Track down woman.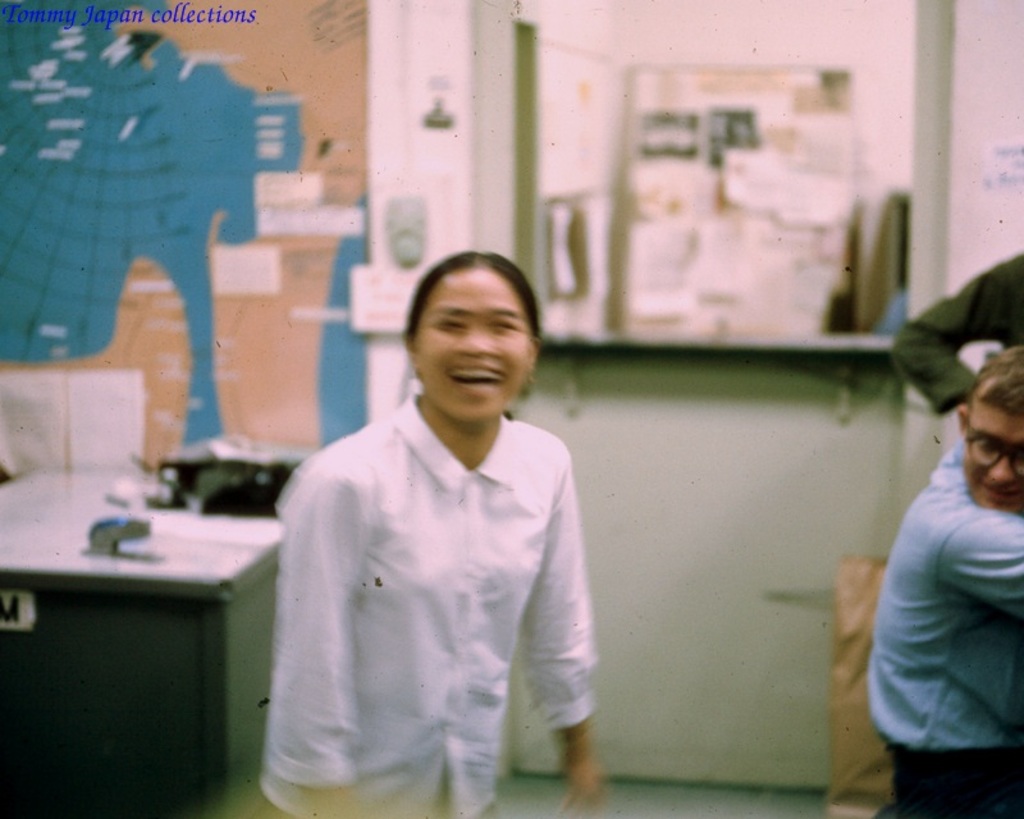
Tracked to box=[257, 248, 626, 805].
